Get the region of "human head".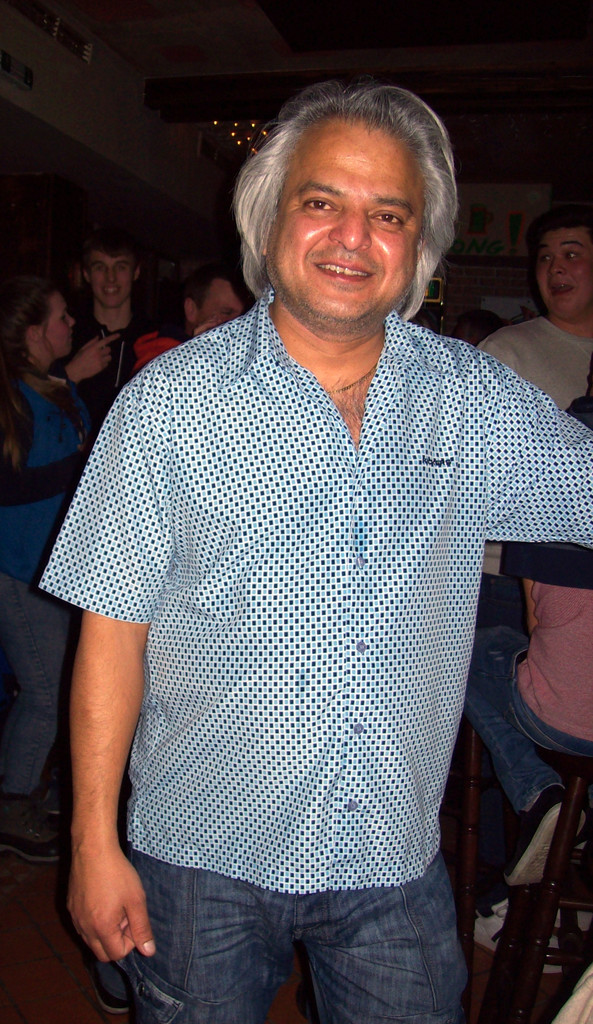
(x1=81, y1=240, x2=147, y2=310).
